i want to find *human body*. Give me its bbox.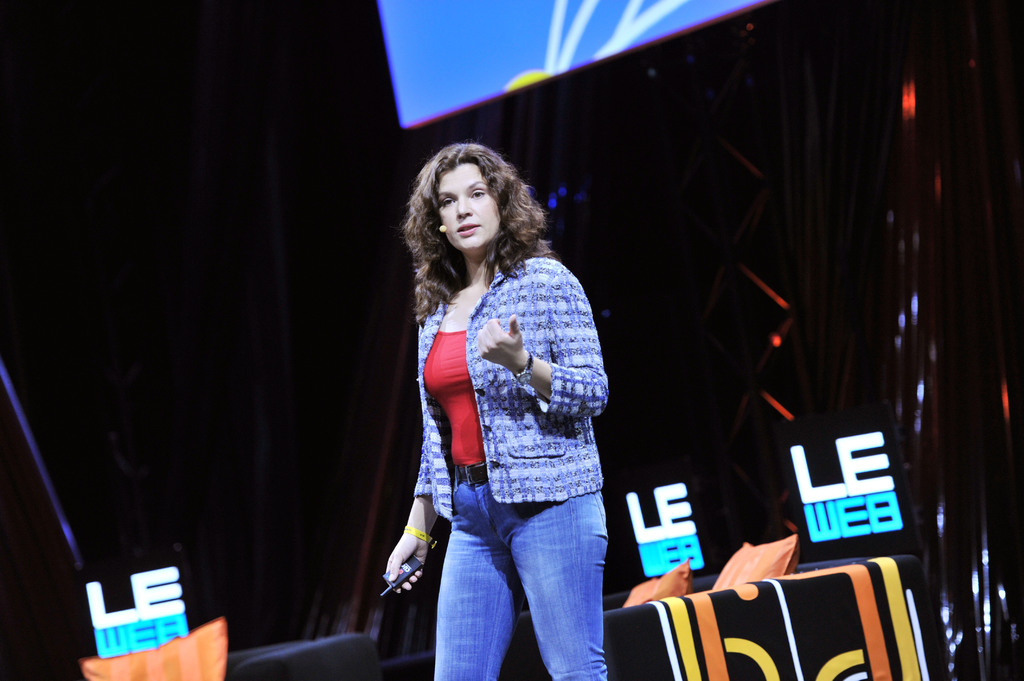
389/145/618/679.
